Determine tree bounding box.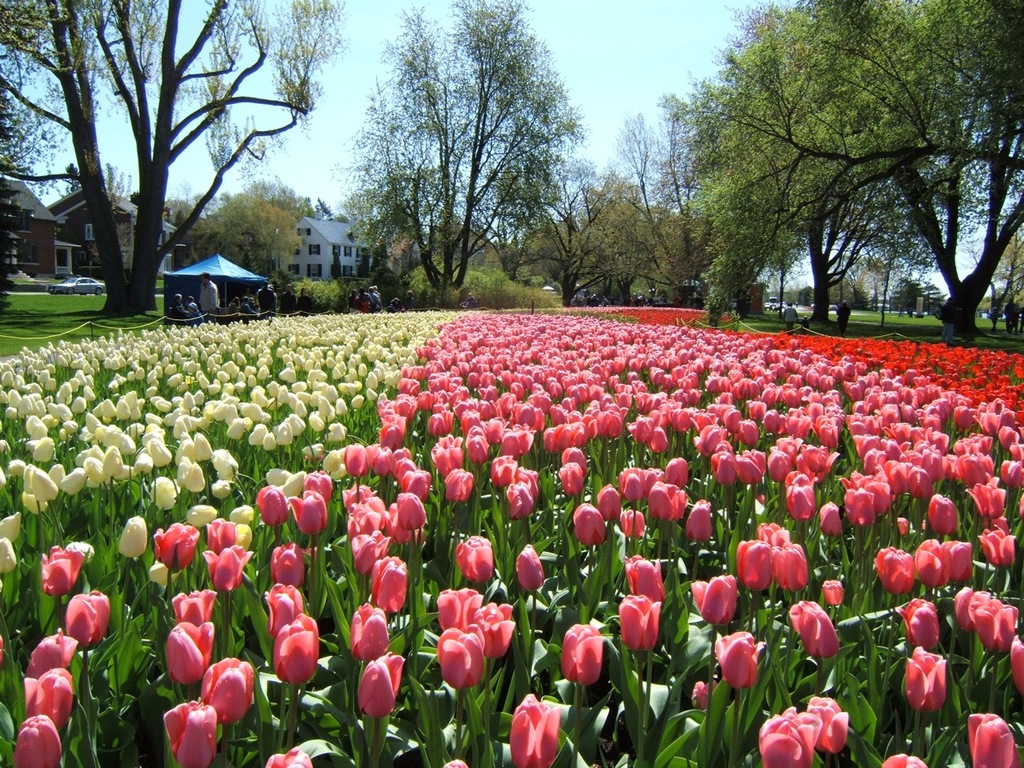
Determined: bbox=(677, 0, 1022, 338).
